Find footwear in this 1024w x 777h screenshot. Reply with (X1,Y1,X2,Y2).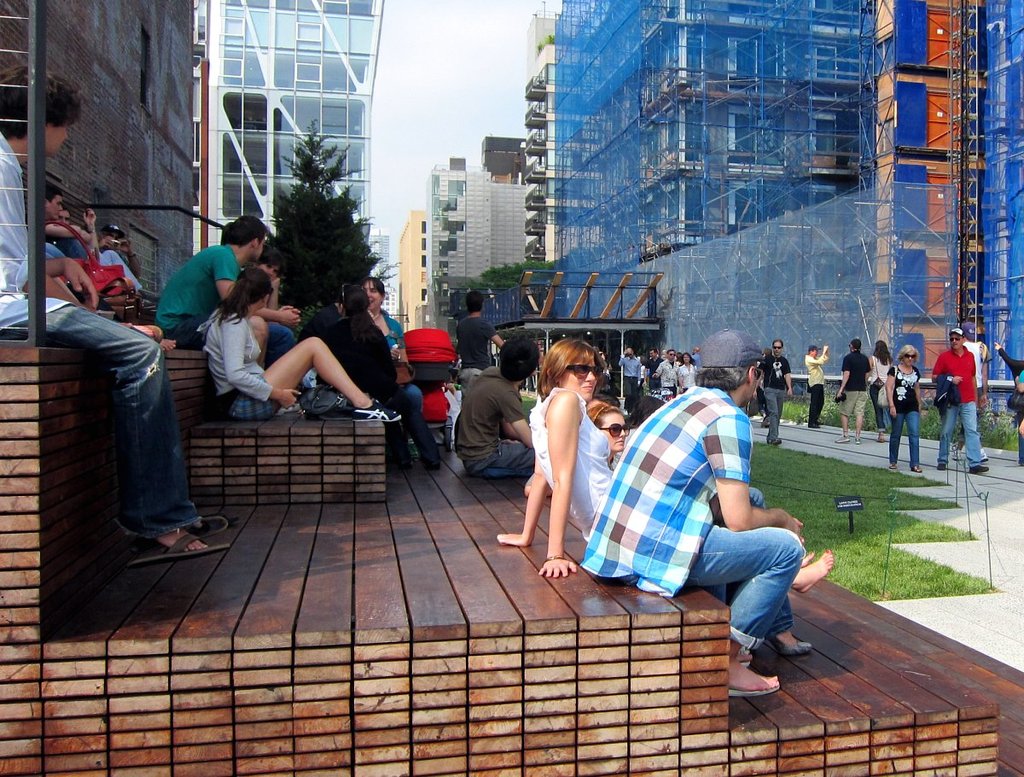
(981,451,988,462).
